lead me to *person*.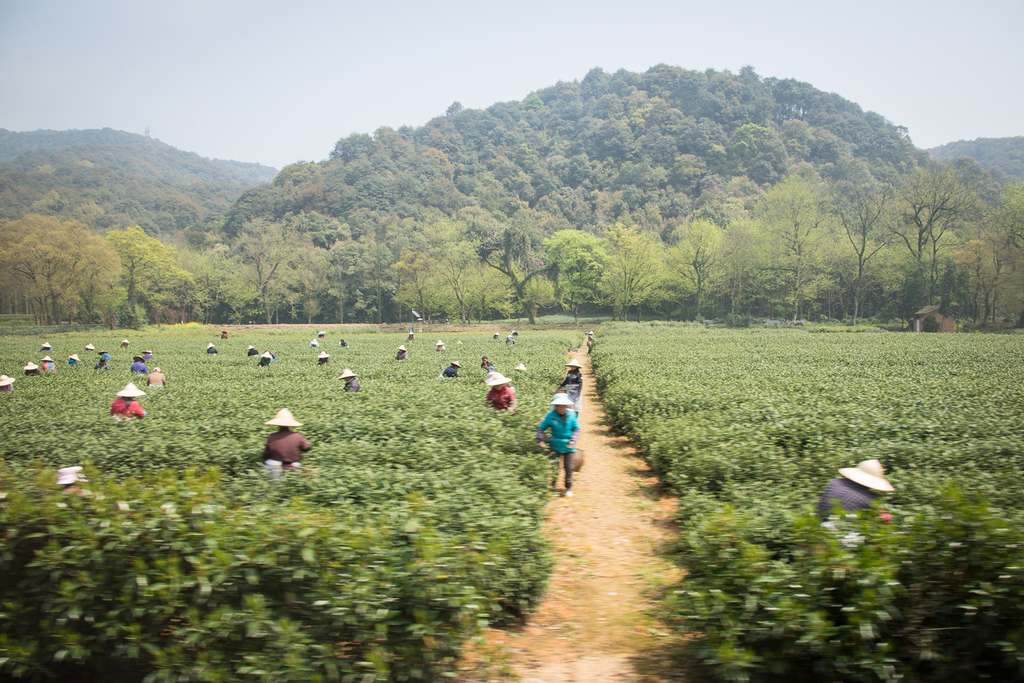
Lead to {"left": 205, "top": 342, "right": 217, "bottom": 356}.
